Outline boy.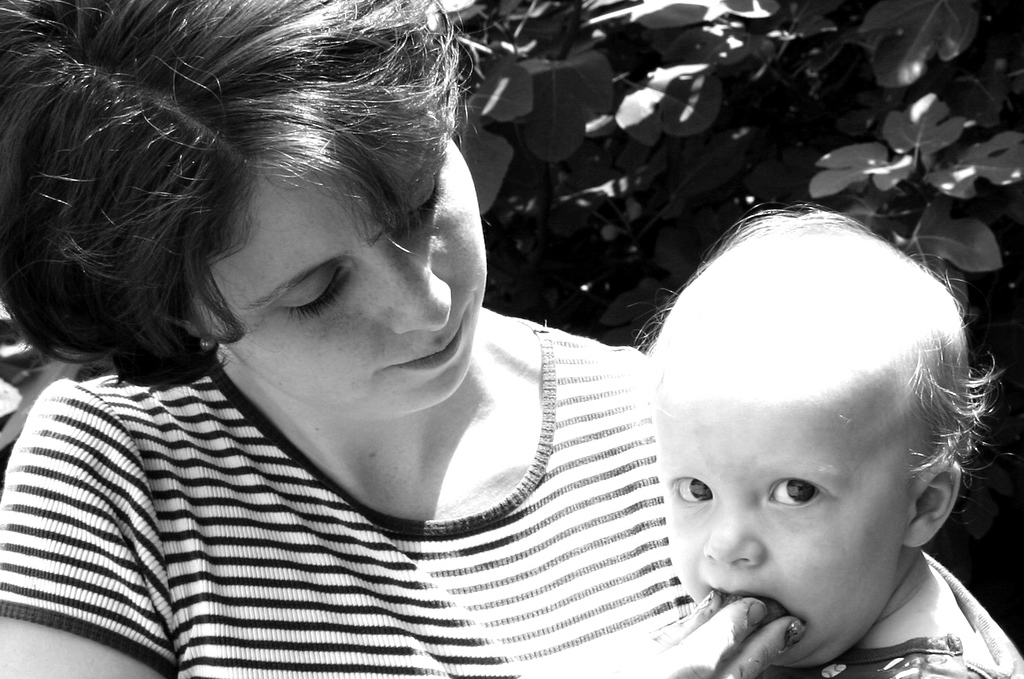
Outline: (663,197,1012,678).
